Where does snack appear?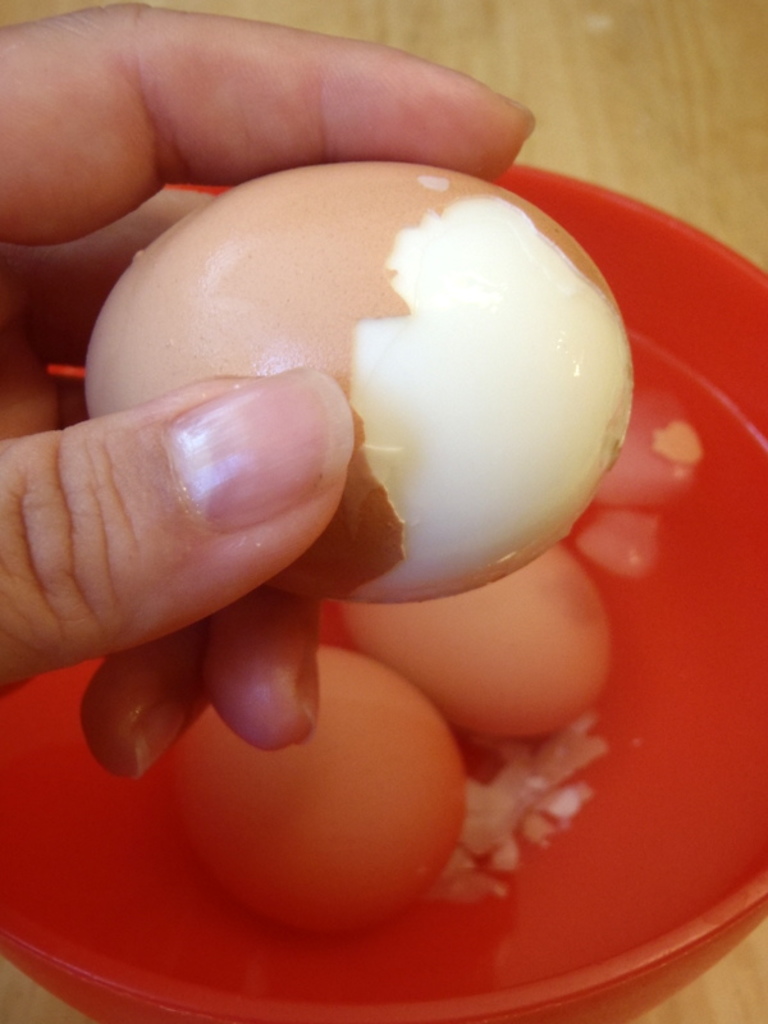
Appears at <box>161,644,470,945</box>.
